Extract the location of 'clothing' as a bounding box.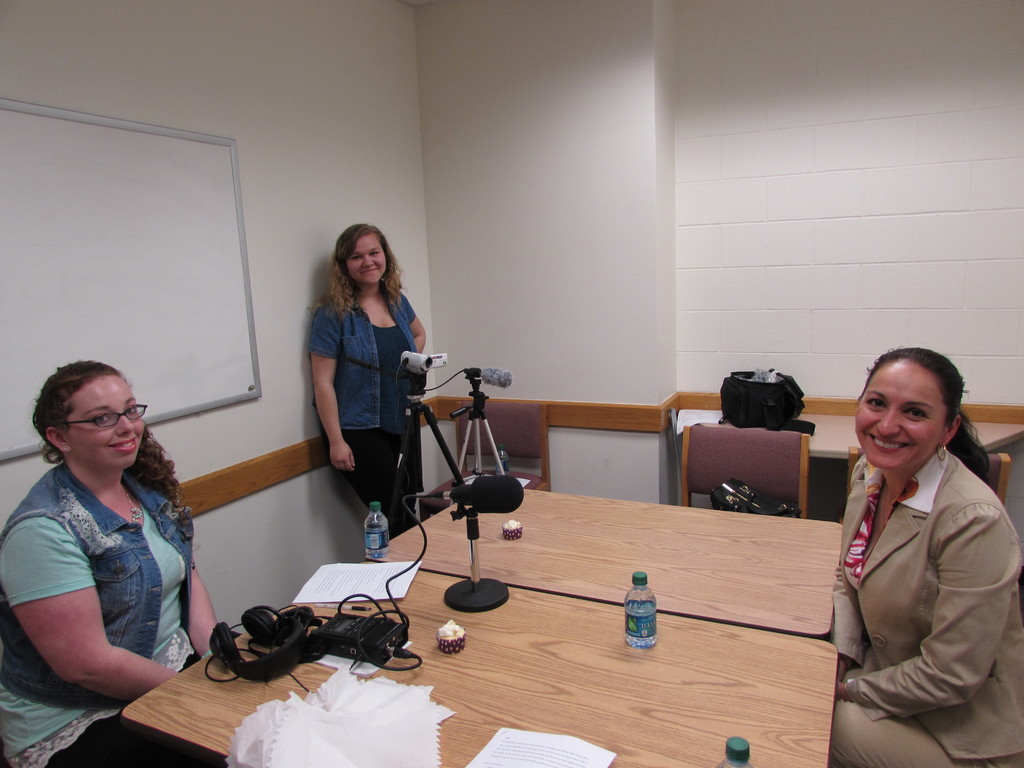
(left=807, top=447, right=1023, bottom=767).
